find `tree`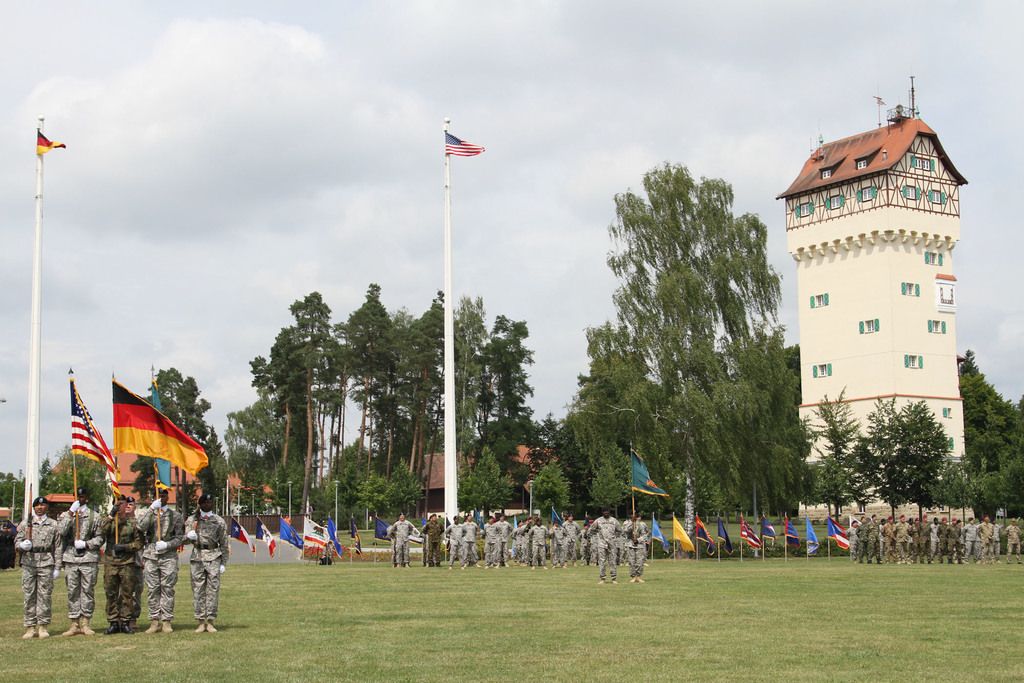
{"left": 376, "top": 460, "right": 429, "bottom": 529}
